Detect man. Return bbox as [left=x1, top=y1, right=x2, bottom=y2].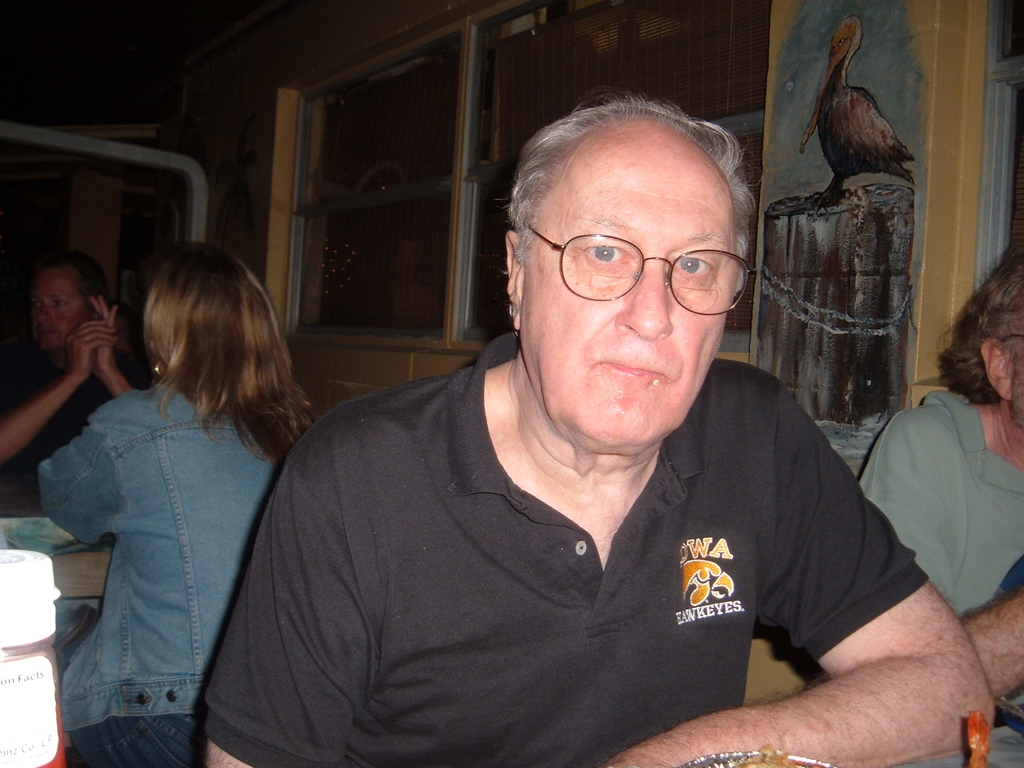
[left=0, top=236, right=159, bottom=518].
